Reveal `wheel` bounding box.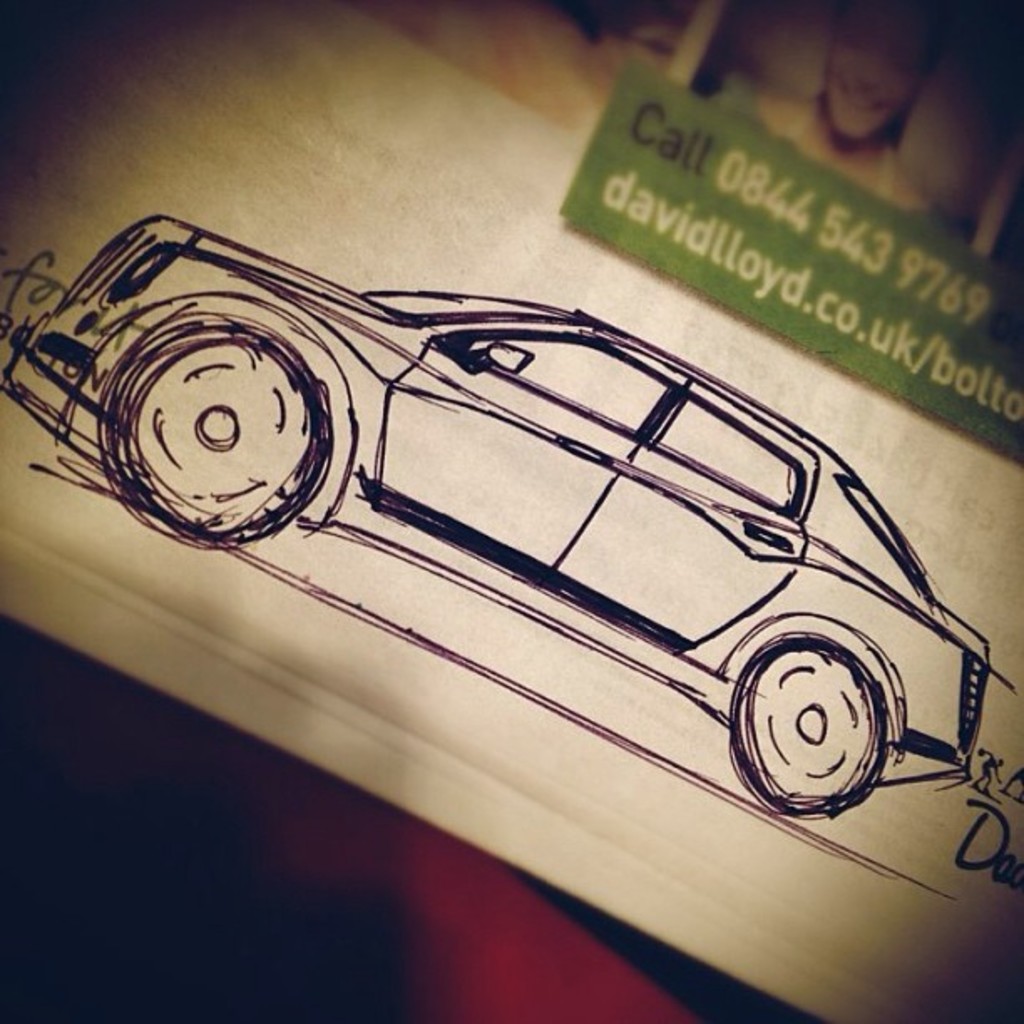
Revealed: l=728, t=644, r=899, b=817.
